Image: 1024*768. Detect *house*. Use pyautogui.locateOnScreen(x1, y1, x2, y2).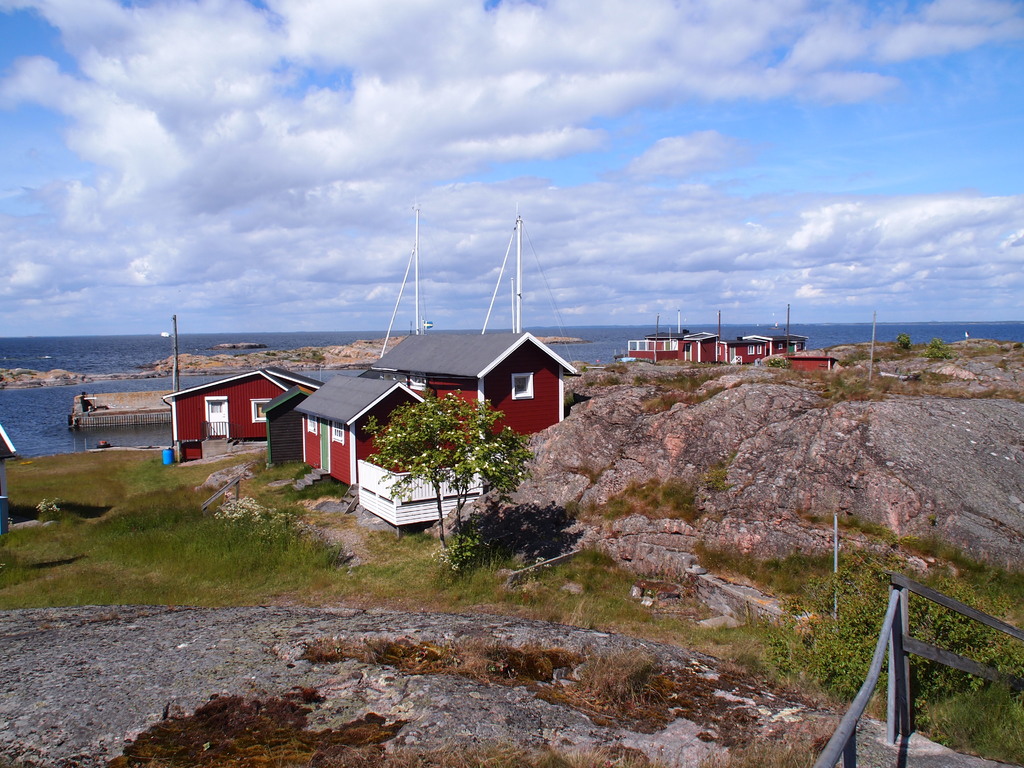
pyautogui.locateOnScreen(638, 317, 694, 363).
